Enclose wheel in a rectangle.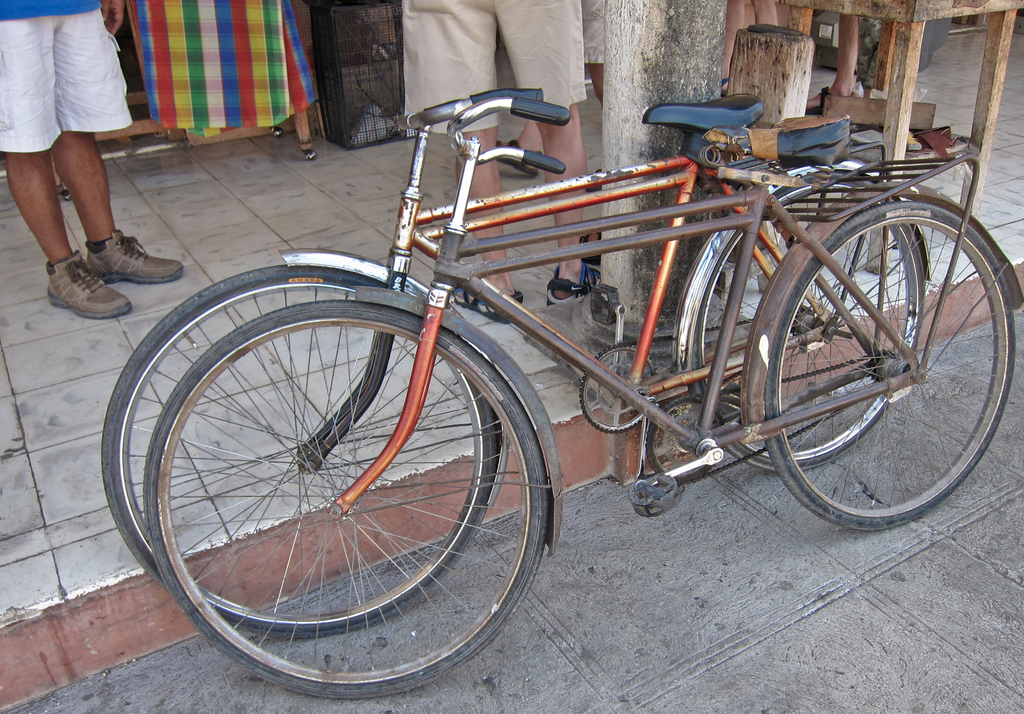
rect(760, 200, 1016, 530).
